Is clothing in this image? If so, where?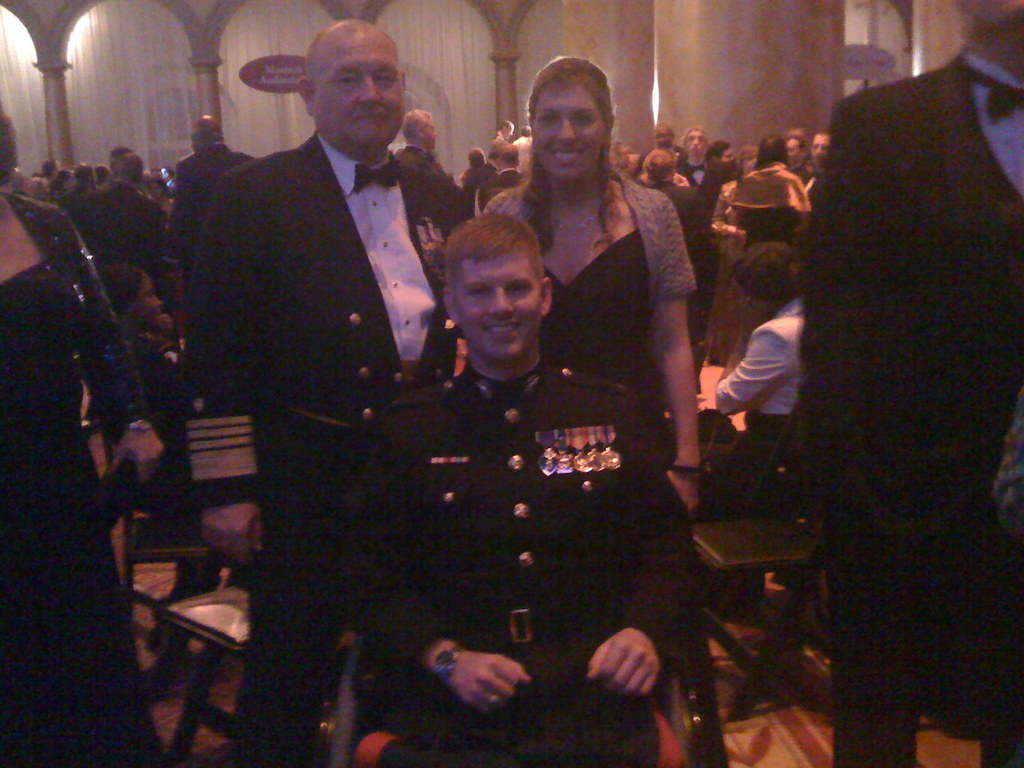
Yes, at pyautogui.locateOnScreen(618, 152, 684, 180).
